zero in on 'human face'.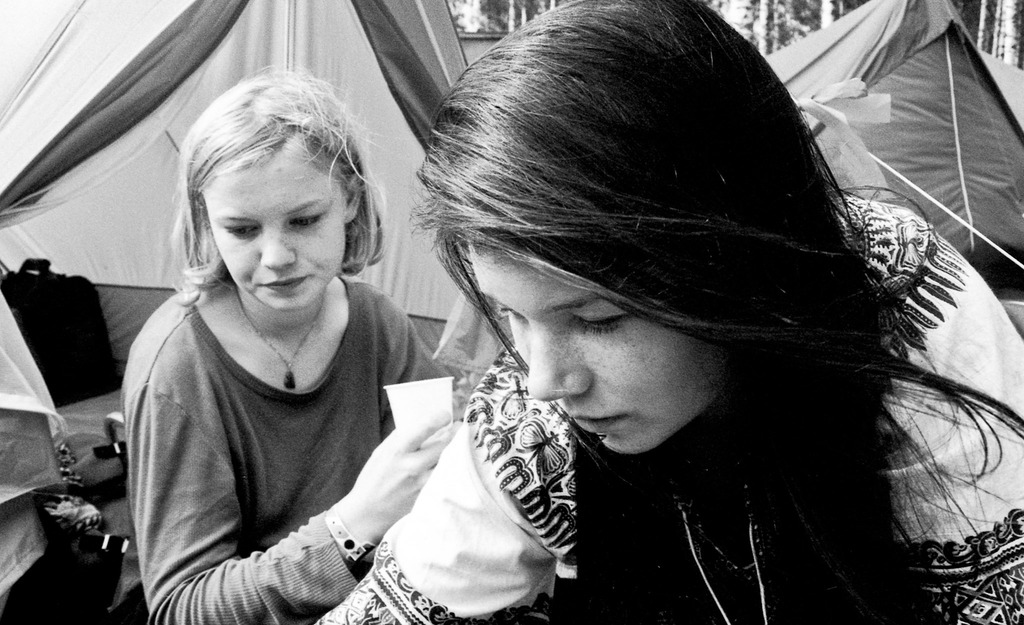
Zeroed in: (x1=467, y1=239, x2=724, y2=454).
